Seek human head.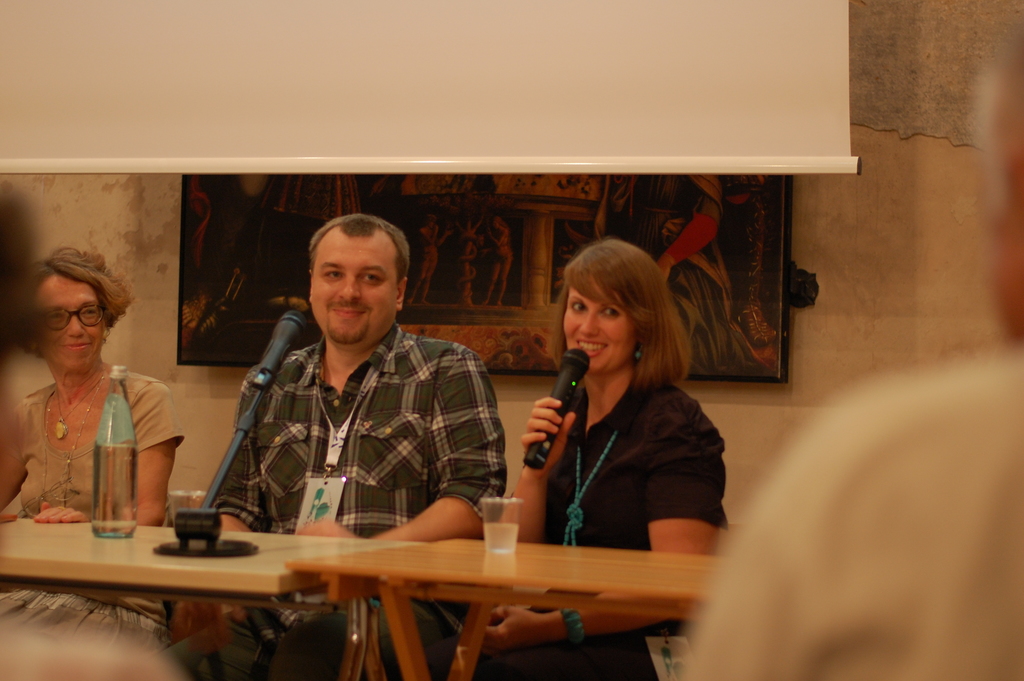
0, 181, 28, 523.
